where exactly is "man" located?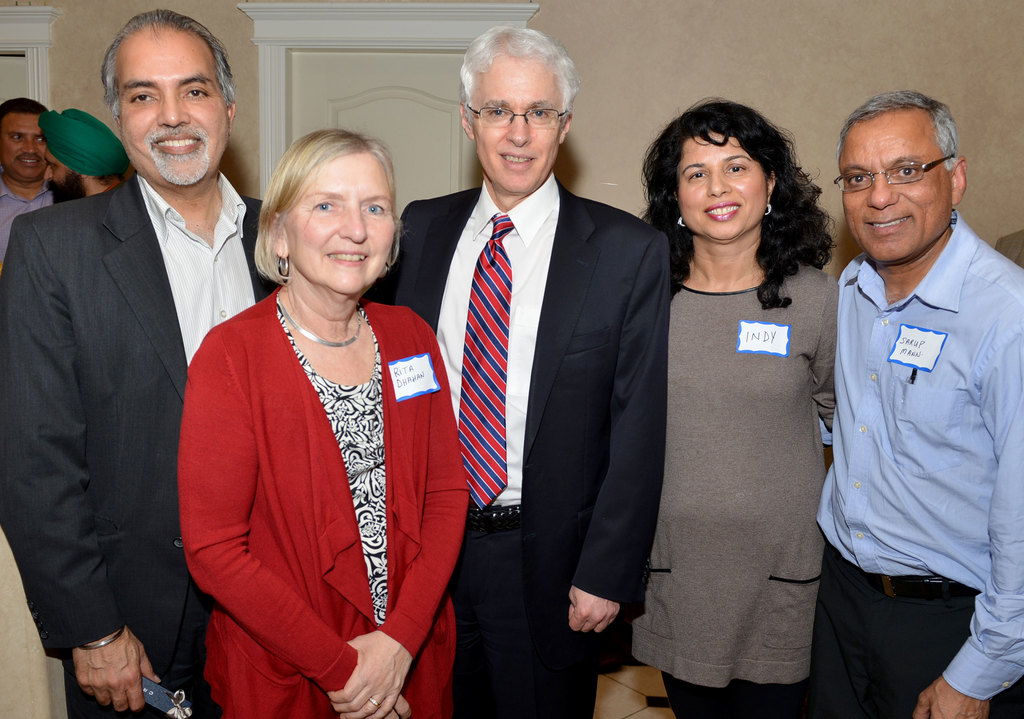
Its bounding box is region(42, 110, 131, 206).
